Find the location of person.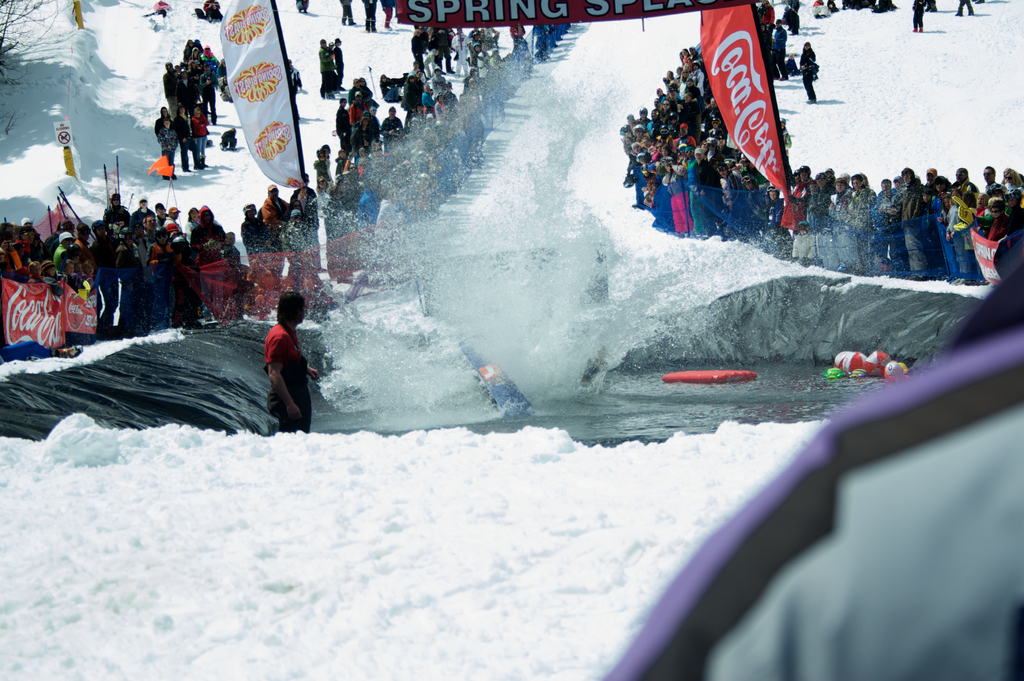
Location: 709:118:723:135.
